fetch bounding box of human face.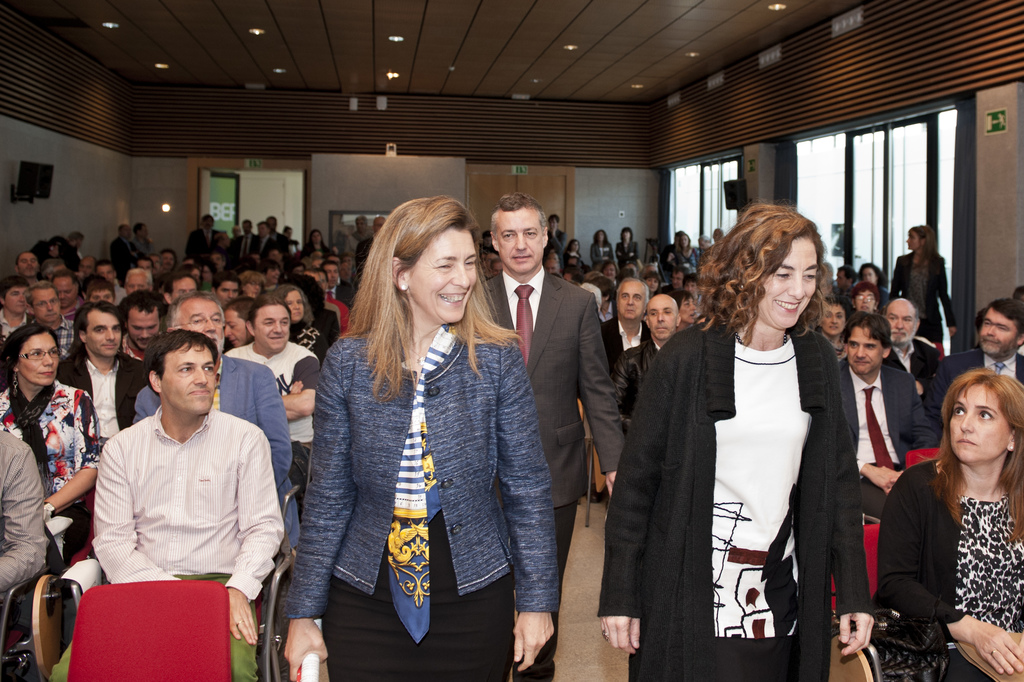
Bbox: (491, 259, 503, 273).
